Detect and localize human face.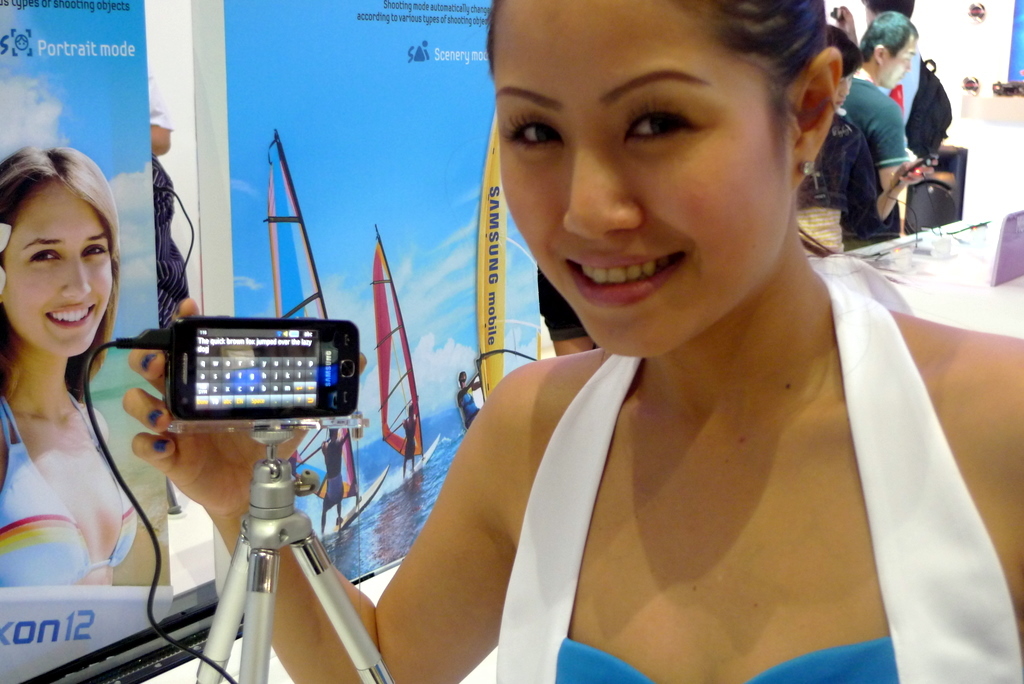
Localized at x1=497, y1=0, x2=793, y2=350.
